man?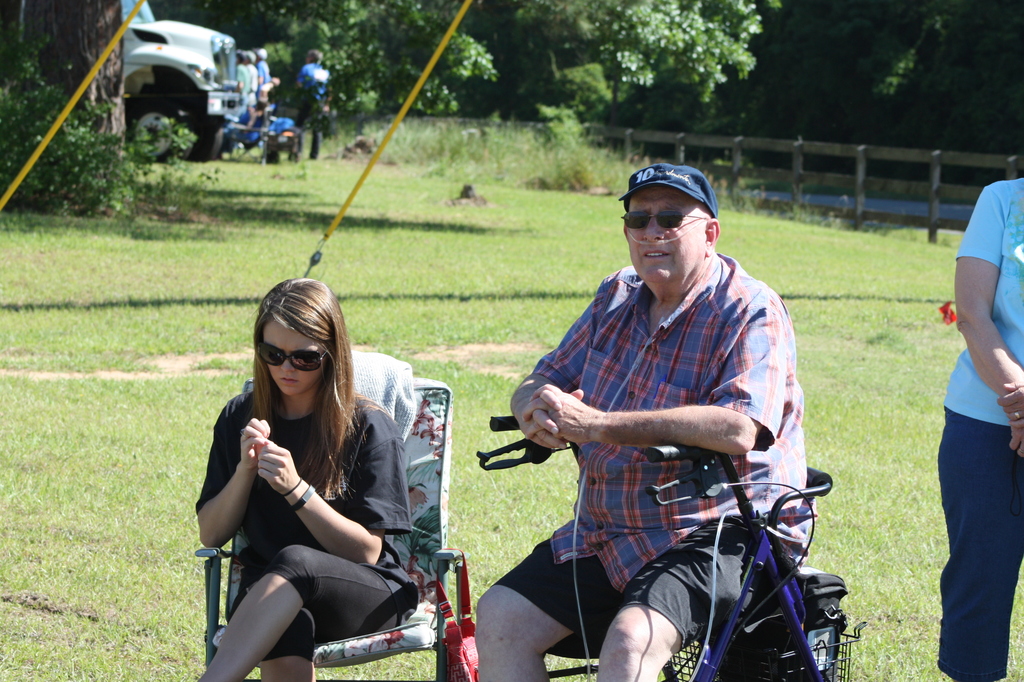
x1=289, y1=51, x2=340, y2=165
